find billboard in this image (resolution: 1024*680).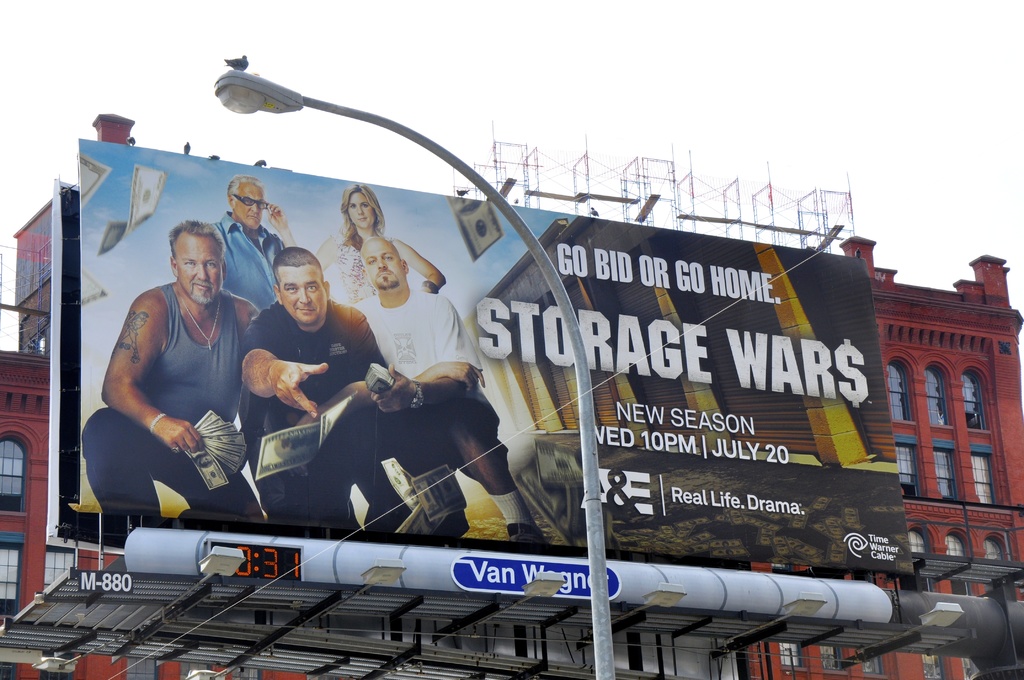
<bbox>76, 144, 913, 569</bbox>.
